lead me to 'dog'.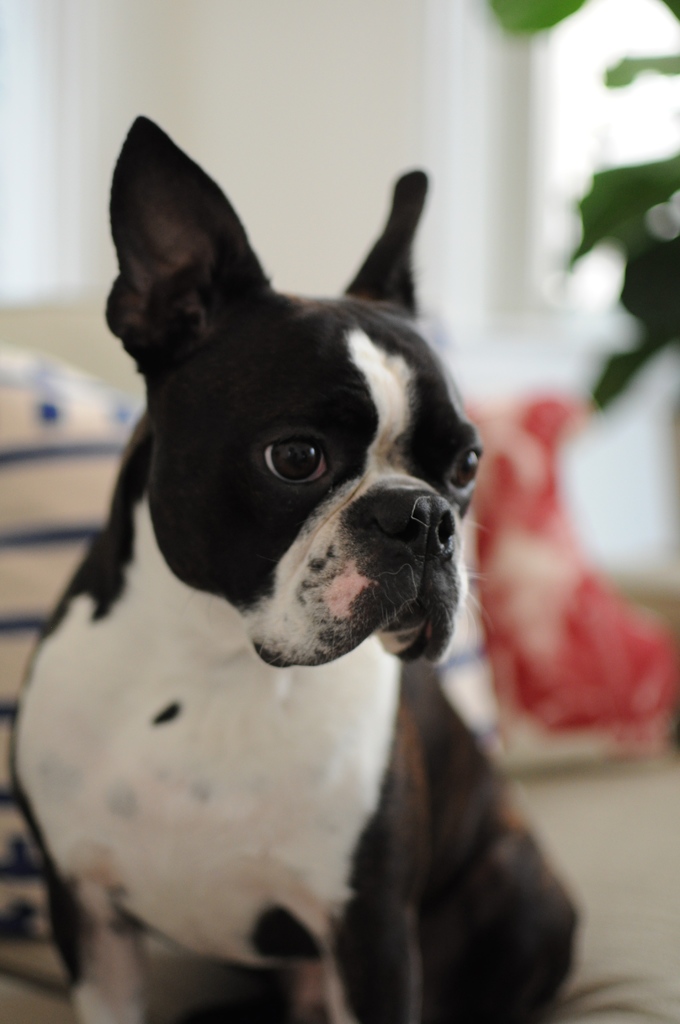
Lead to {"x1": 20, "y1": 113, "x2": 605, "y2": 1023}.
